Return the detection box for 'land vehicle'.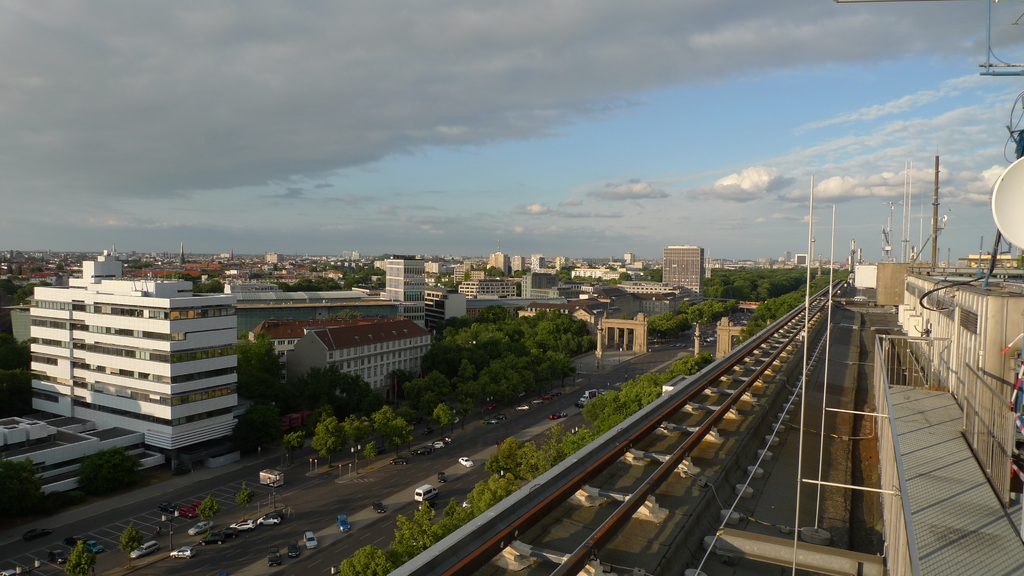
<bbox>390, 456, 411, 467</bbox>.
